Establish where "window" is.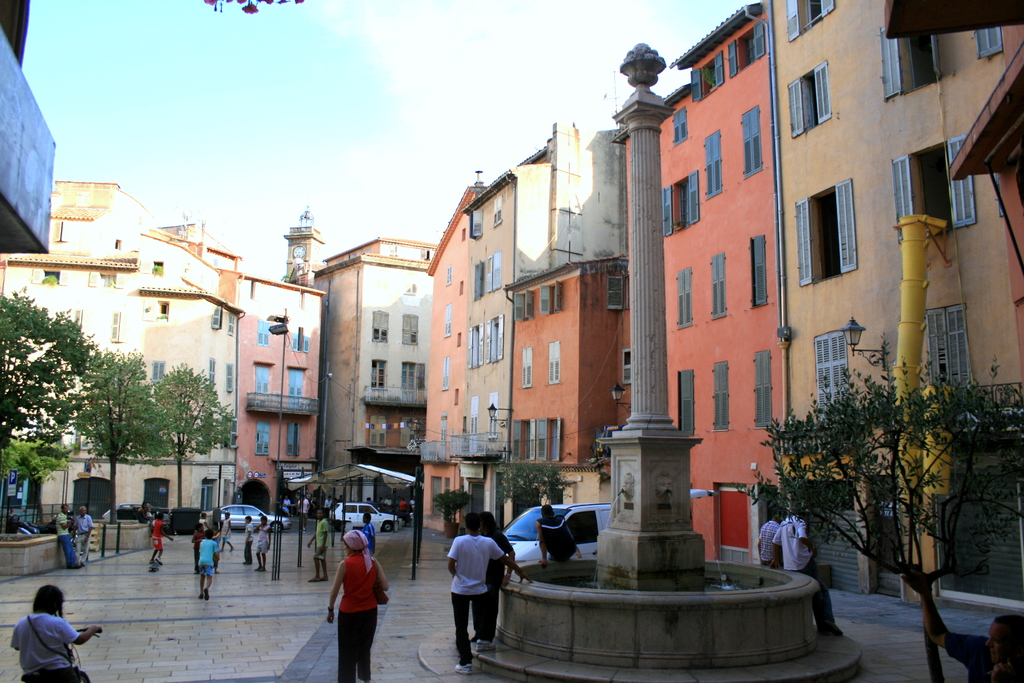
Established at Rect(403, 315, 420, 344).
